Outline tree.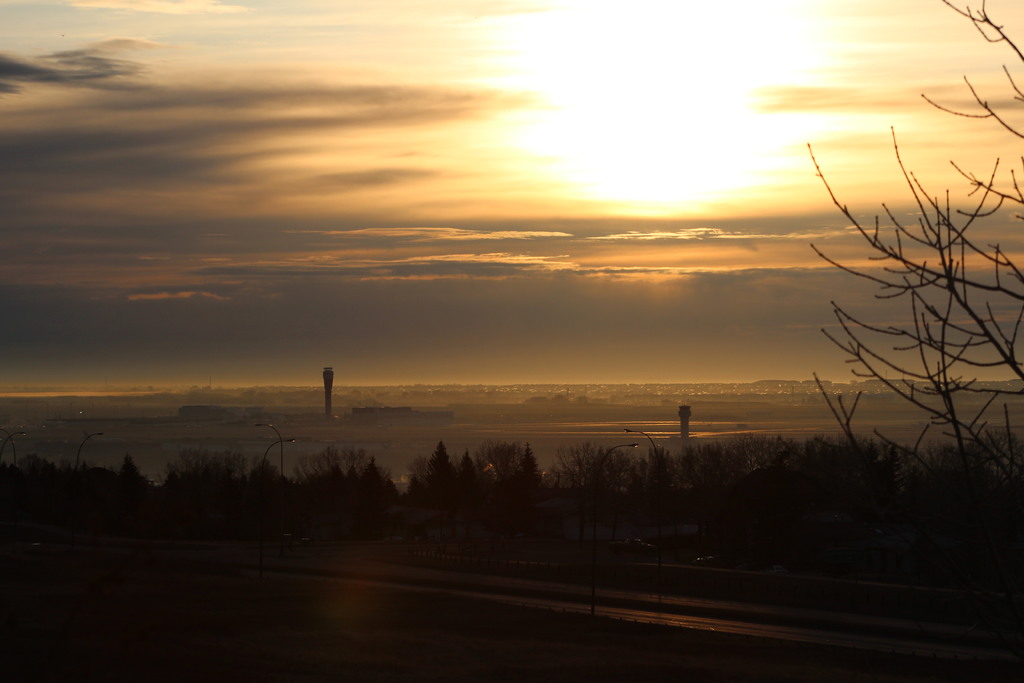
Outline: [x1=687, y1=439, x2=739, y2=529].
